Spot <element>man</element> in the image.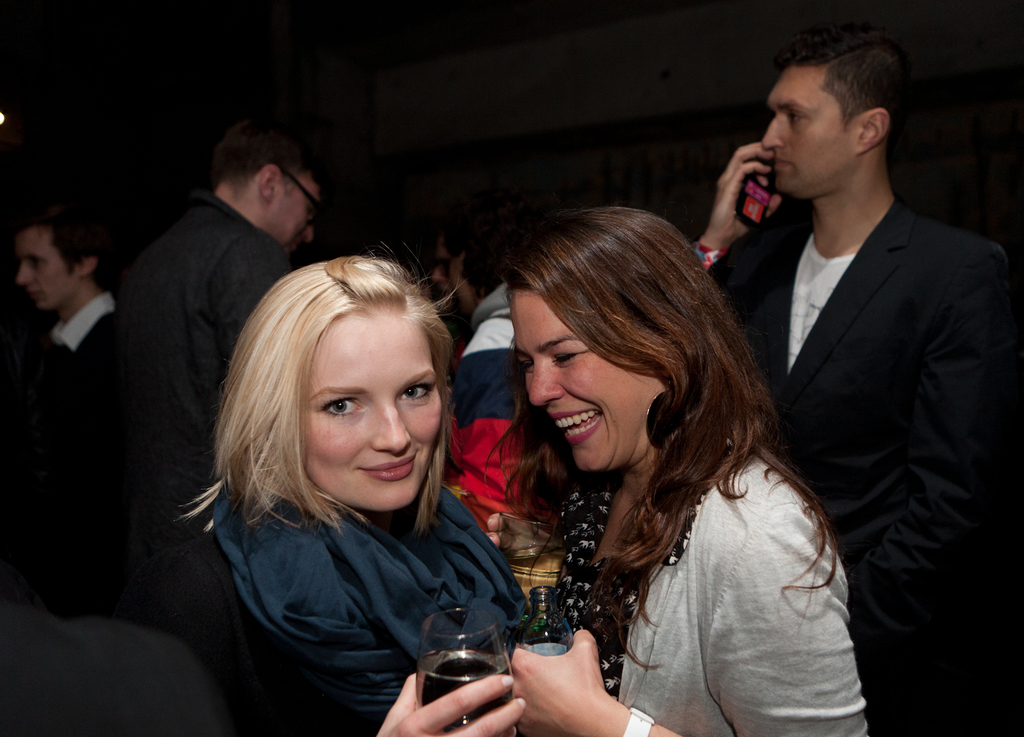
<element>man</element> found at BBox(714, 13, 1004, 703).
